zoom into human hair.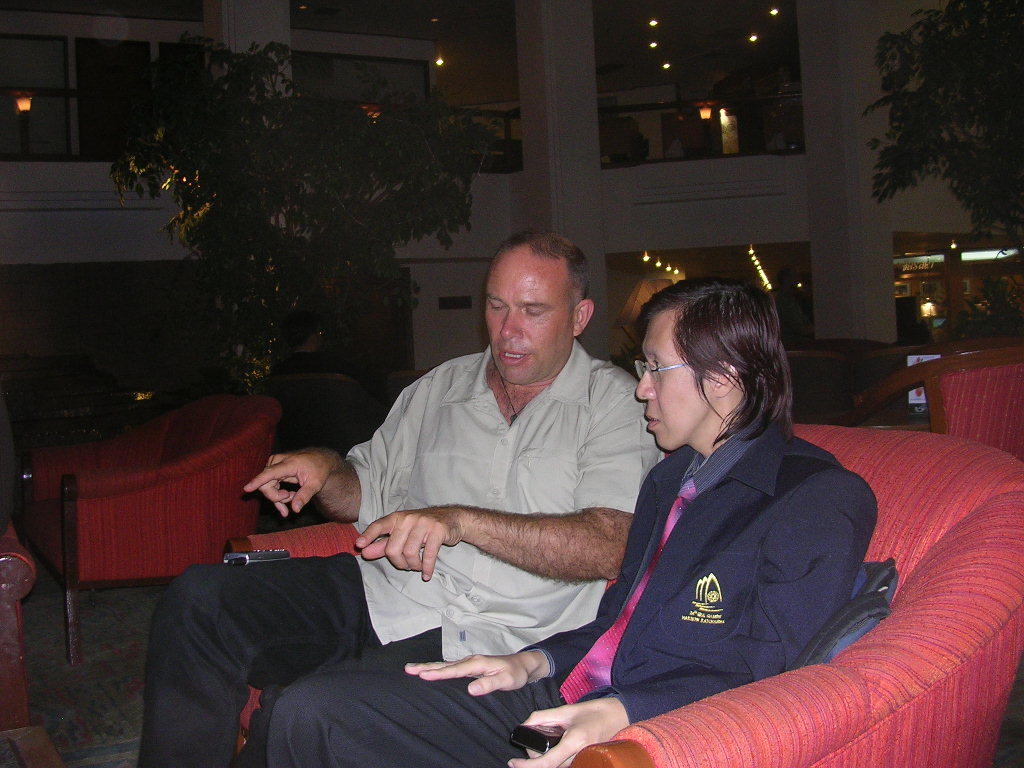
Zoom target: <box>612,274,797,467</box>.
